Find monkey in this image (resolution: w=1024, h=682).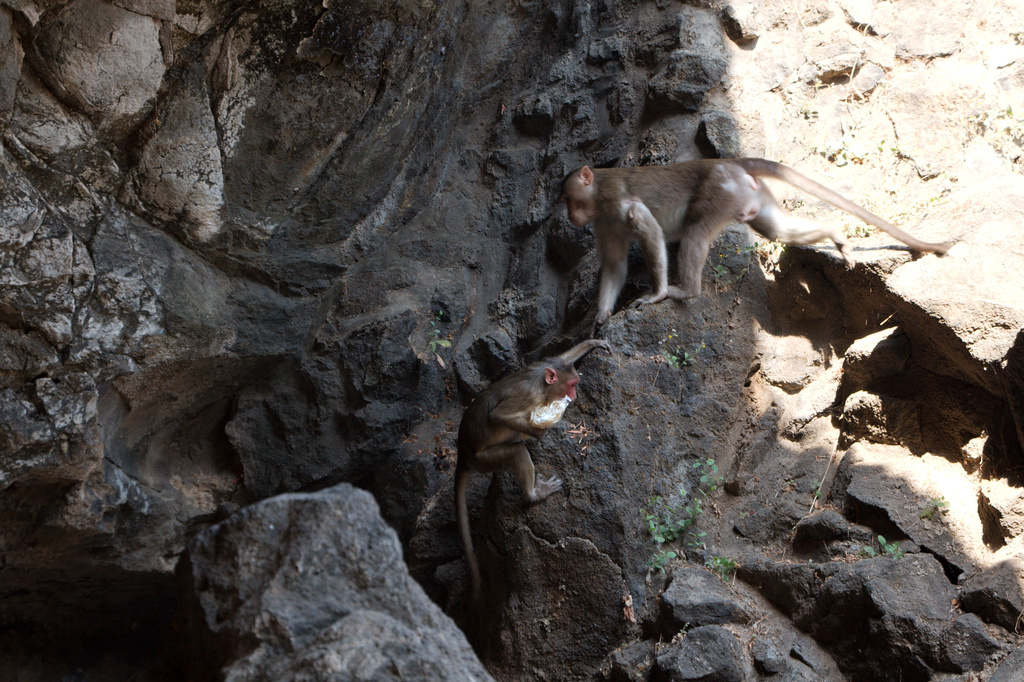
<region>574, 147, 926, 323</region>.
